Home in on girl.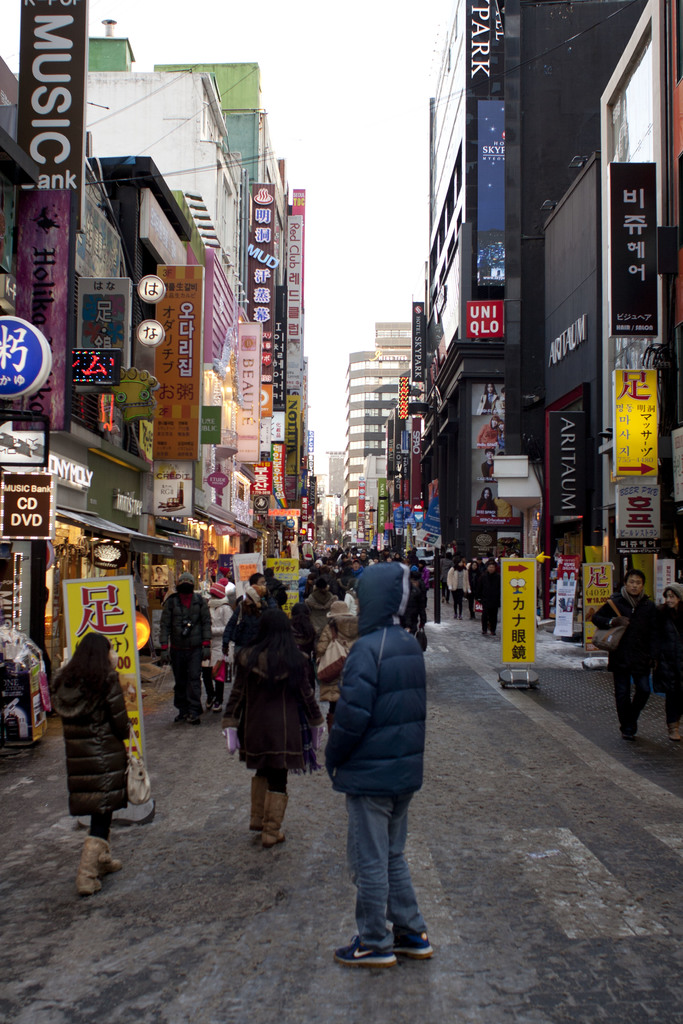
Homed in at crop(49, 634, 131, 899).
